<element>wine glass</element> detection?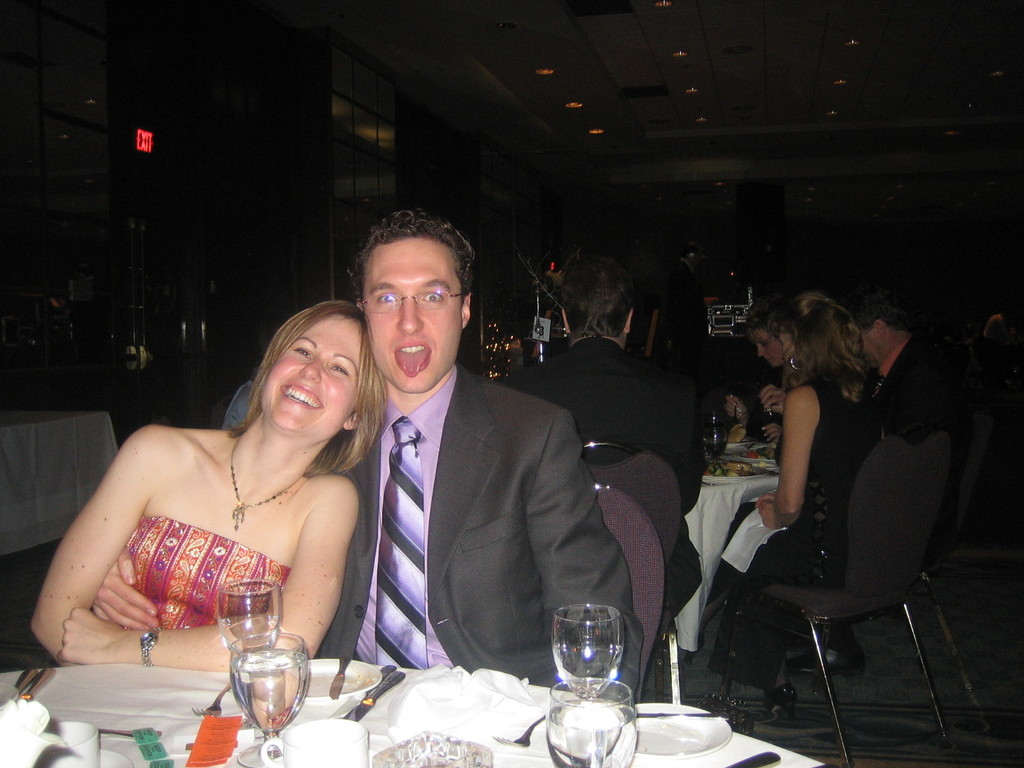
BBox(546, 675, 636, 767)
